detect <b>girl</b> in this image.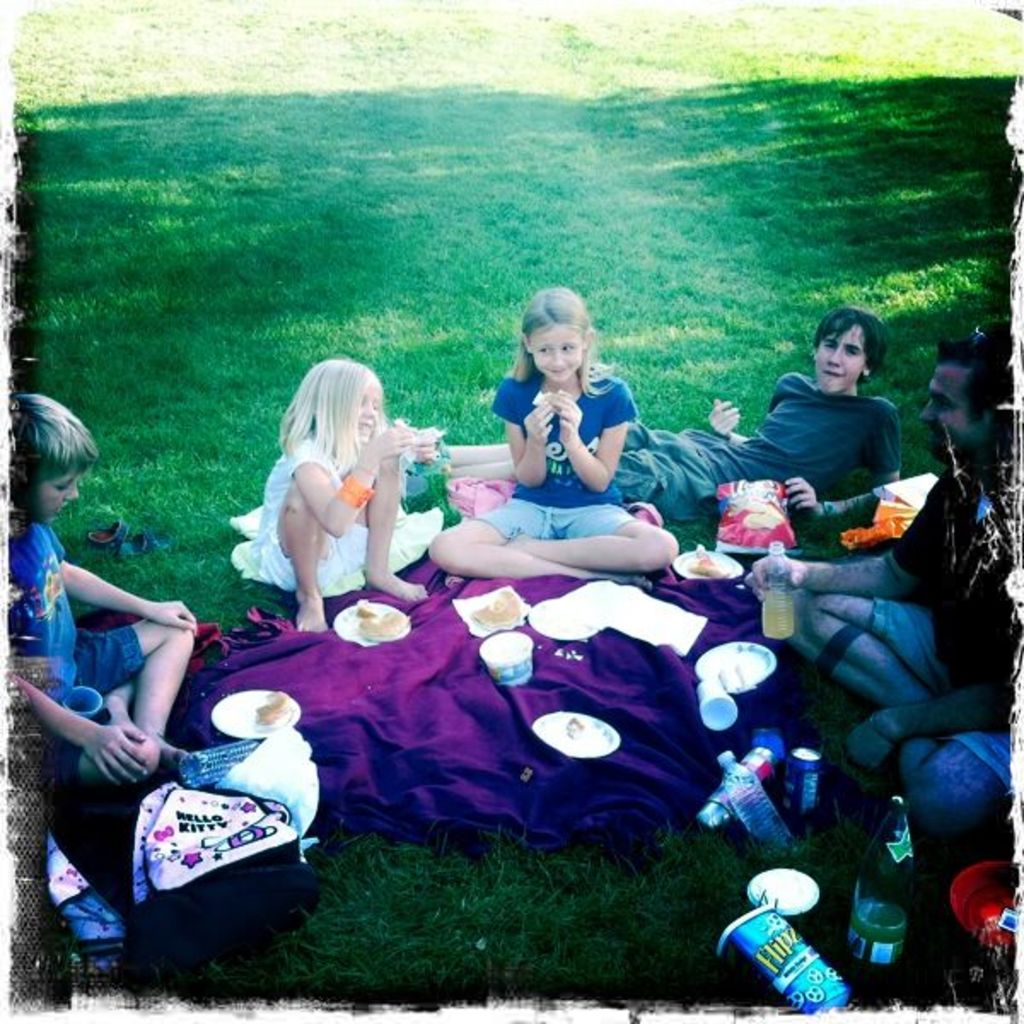
Detection: BBox(411, 278, 678, 596).
